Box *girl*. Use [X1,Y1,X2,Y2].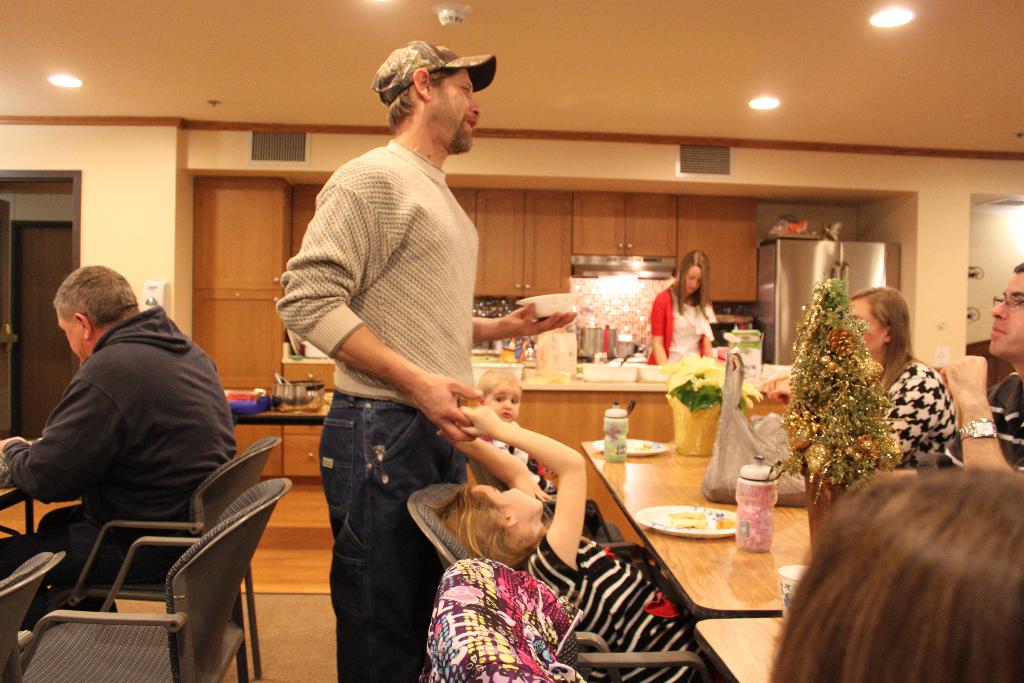
[647,251,714,368].
